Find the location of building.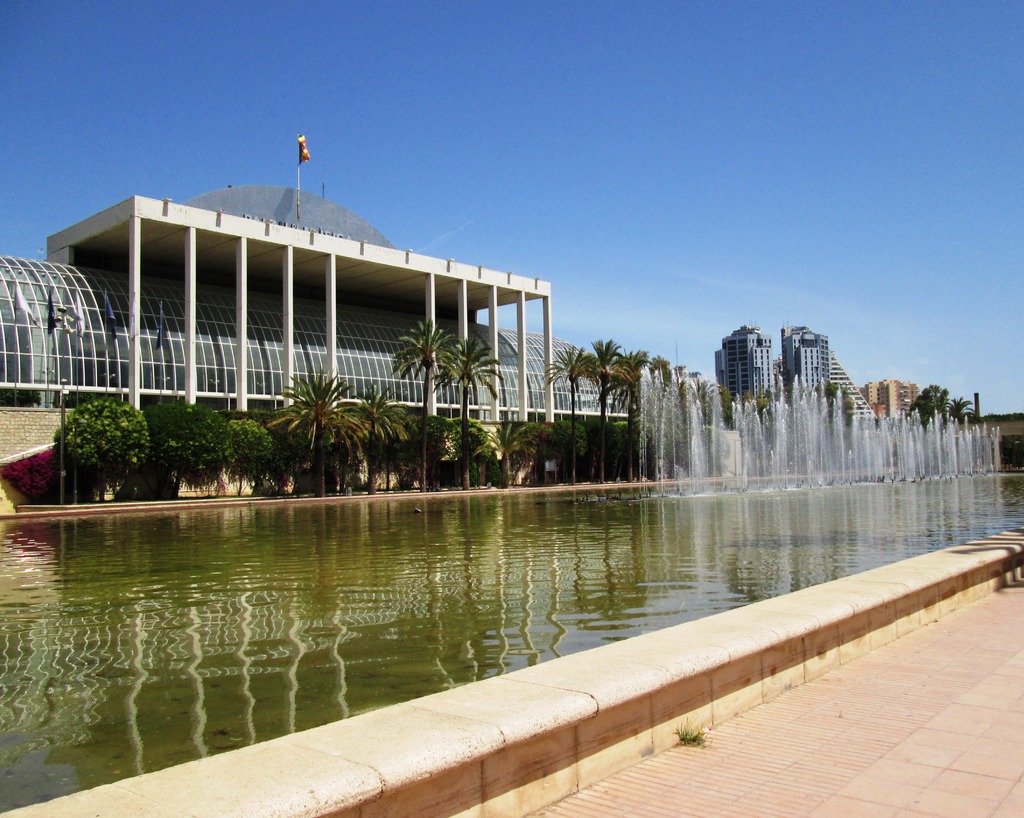
Location: {"x1": 755, "y1": 313, "x2": 856, "y2": 439}.
